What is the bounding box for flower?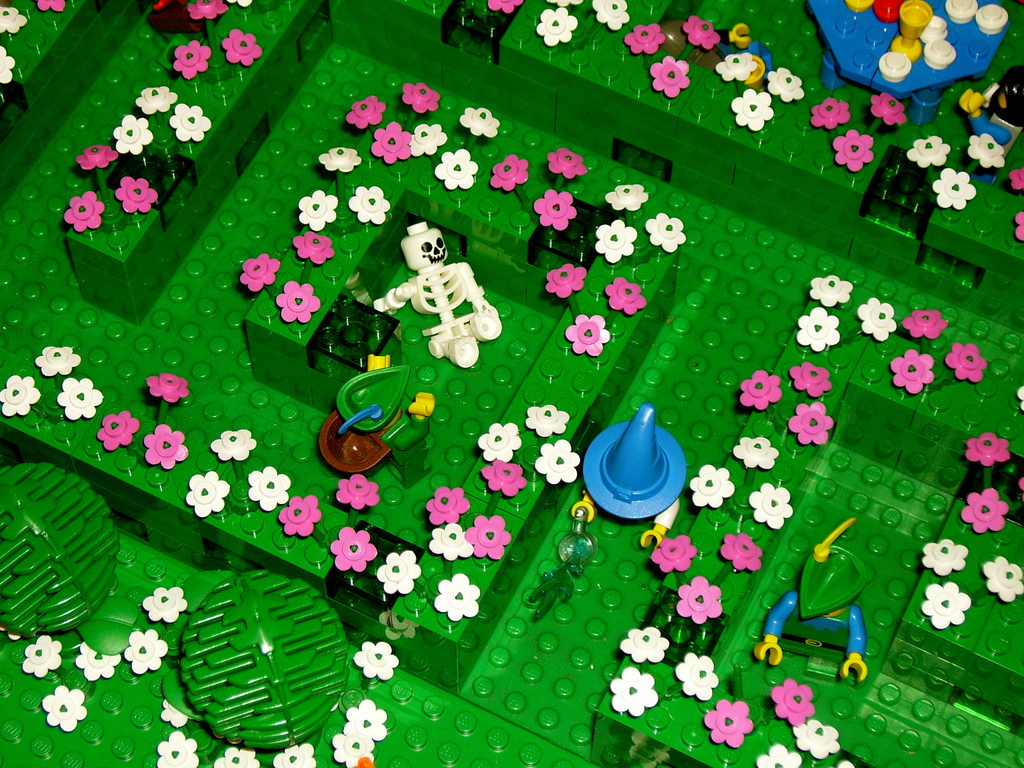
Rect(431, 568, 486, 622).
